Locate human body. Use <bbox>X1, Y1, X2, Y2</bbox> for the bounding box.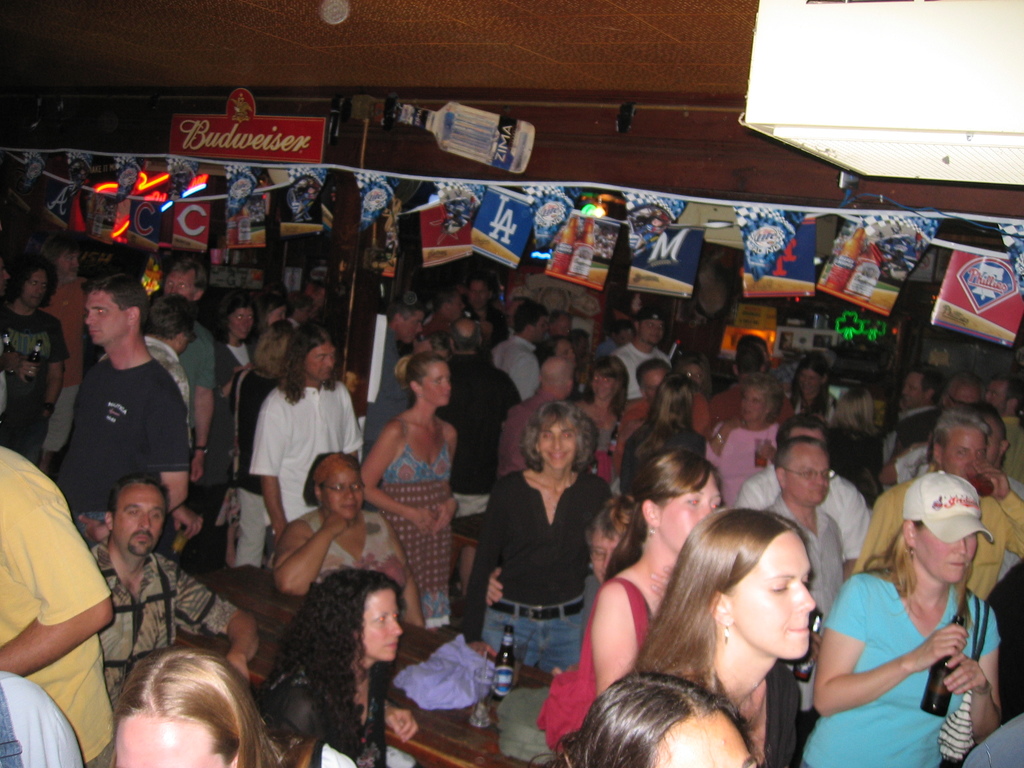
<bbox>818, 465, 1000, 755</bbox>.
